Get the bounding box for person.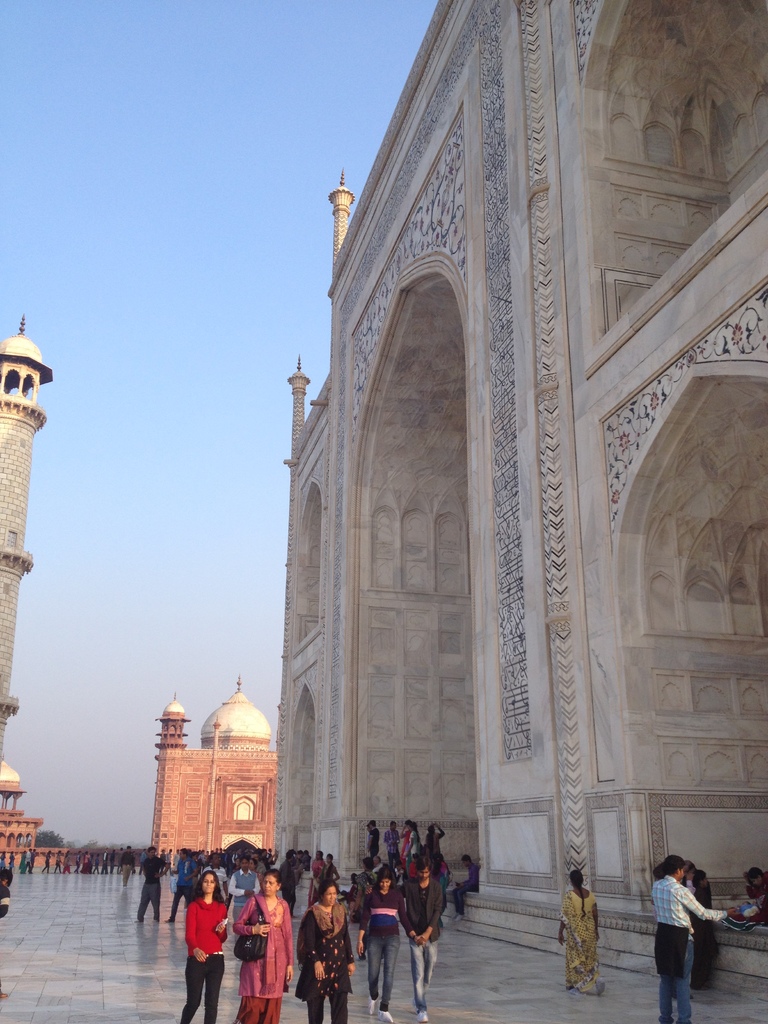
(735,897,760,918).
